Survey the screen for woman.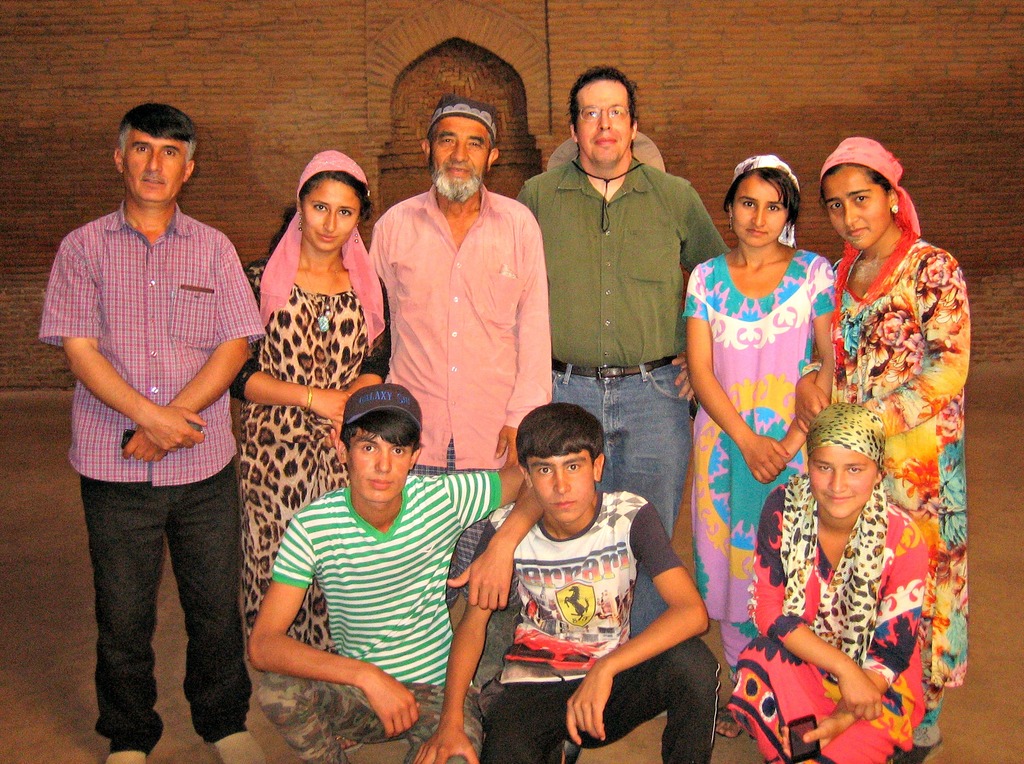
Survey found: select_region(676, 152, 843, 745).
